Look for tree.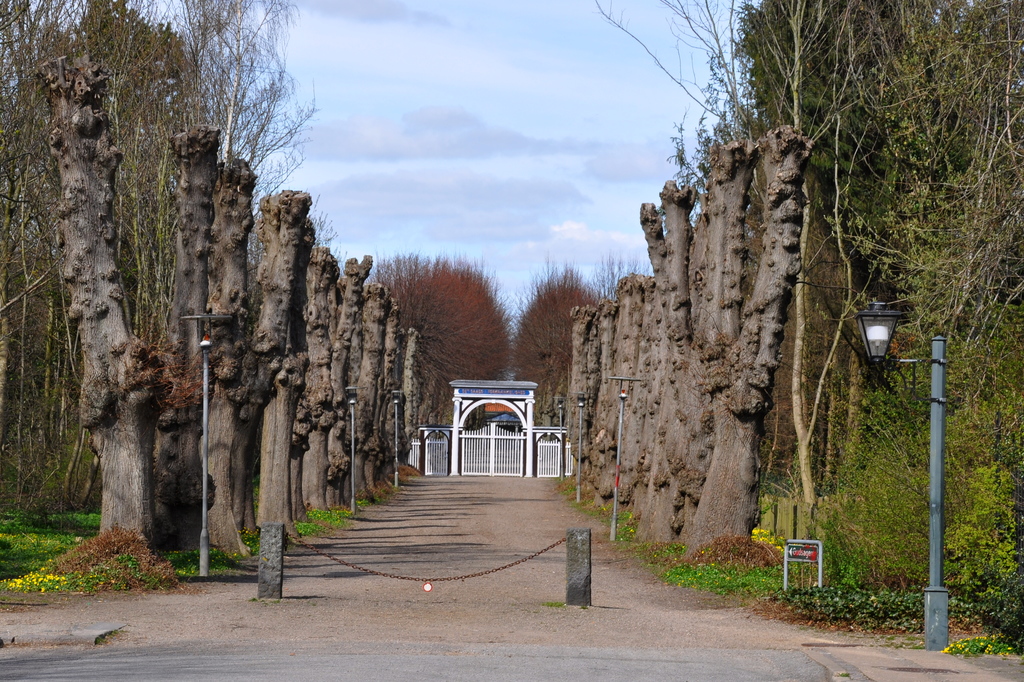
Found: x1=248, y1=187, x2=294, y2=548.
